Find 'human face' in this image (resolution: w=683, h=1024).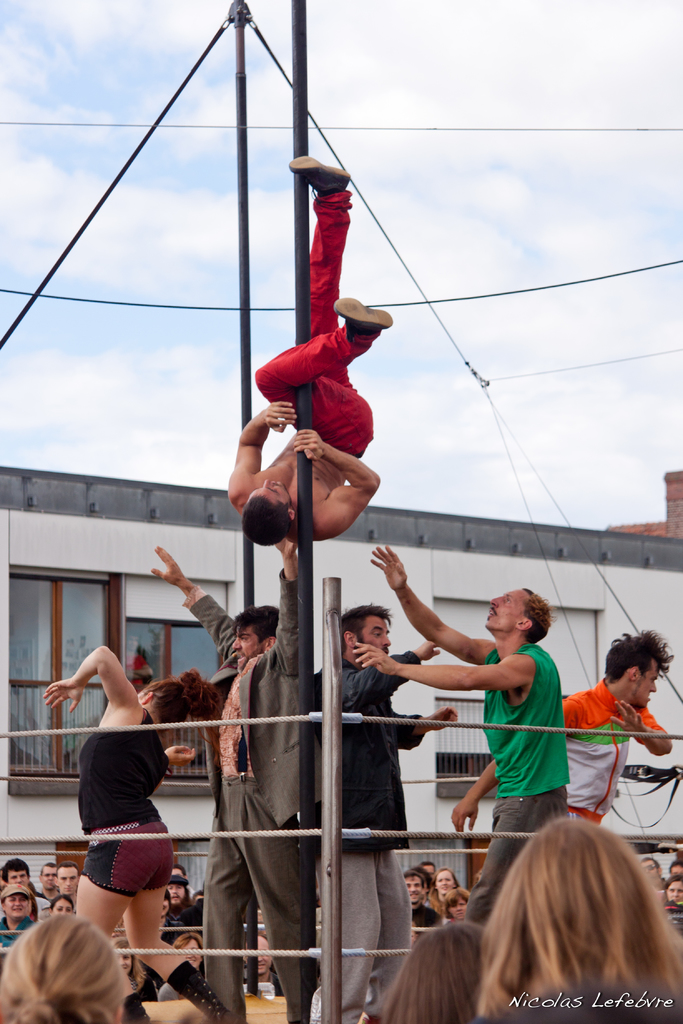
[x1=487, y1=589, x2=527, y2=631].
